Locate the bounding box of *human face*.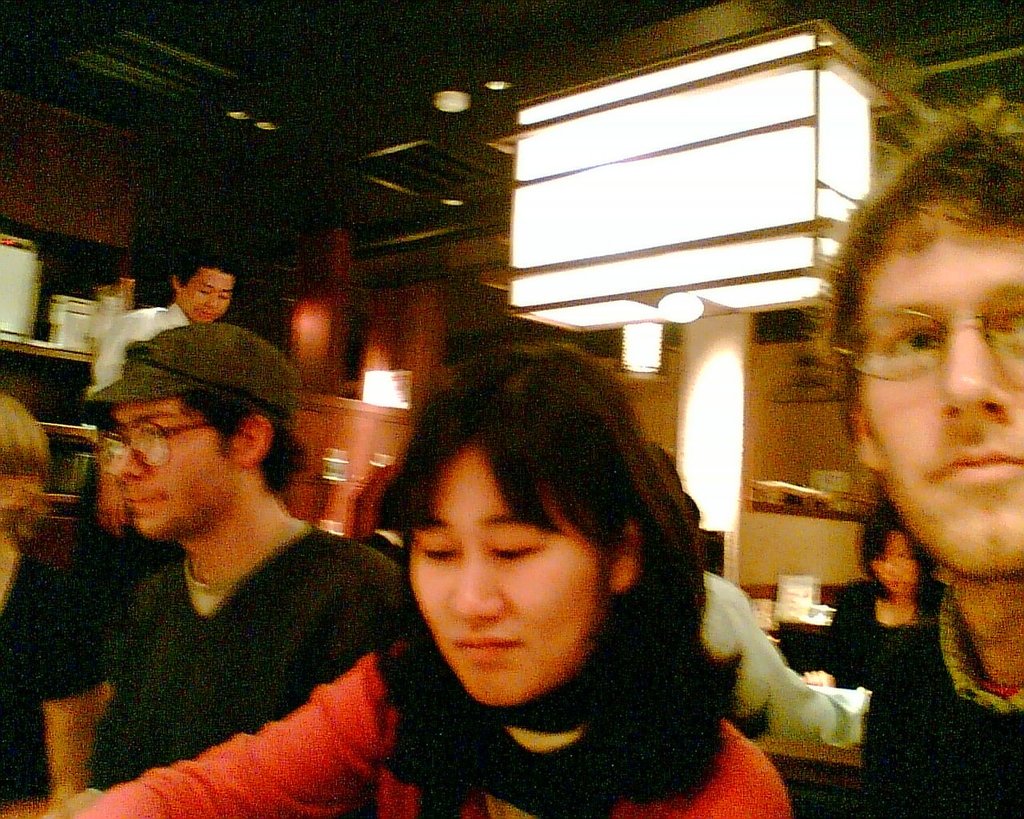
Bounding box: left=182, top=267, right=236, bottom=324.
